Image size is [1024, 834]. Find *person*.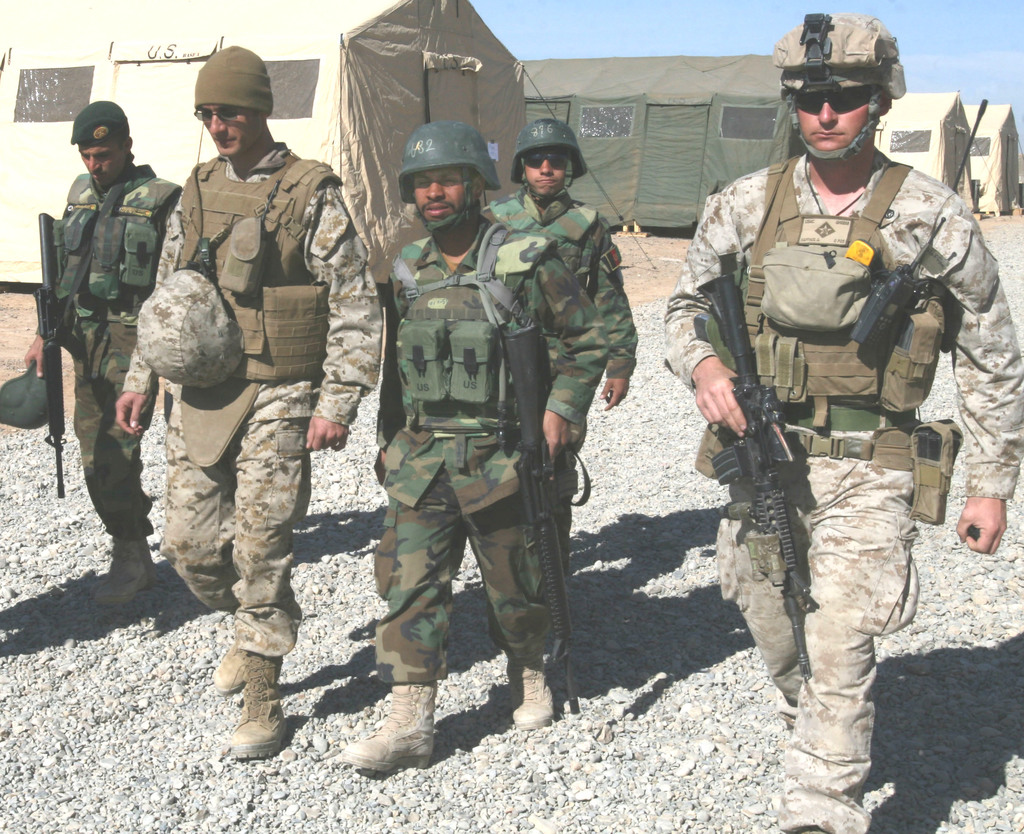
28 100 183 597.
